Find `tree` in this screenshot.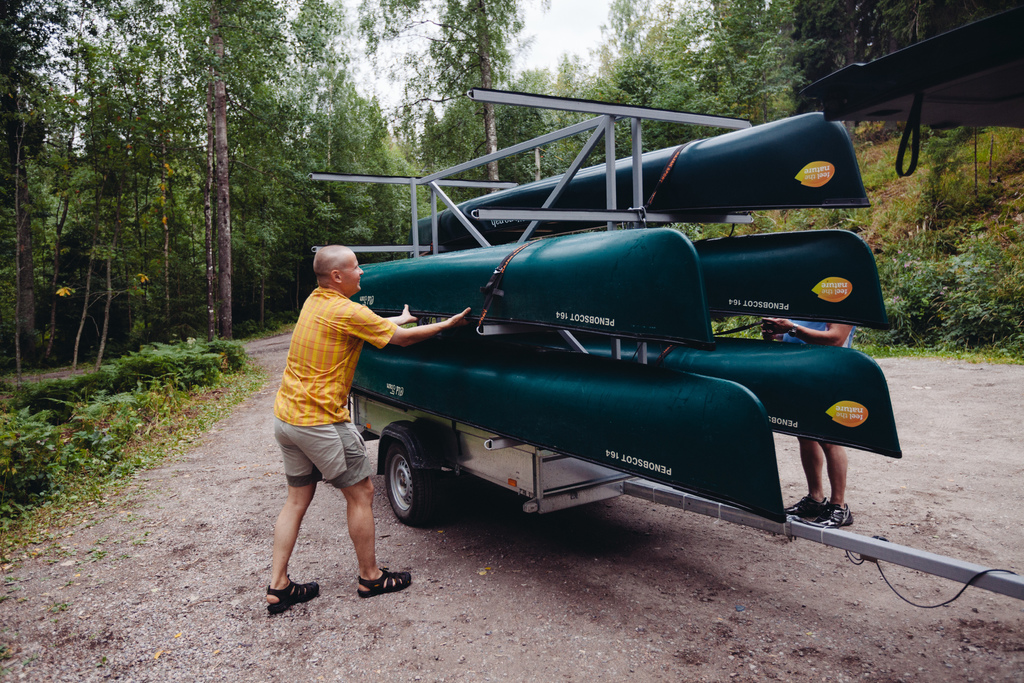
The bounding box for `tree` is (x1=145, y1=0, x2=200, y2=339).
